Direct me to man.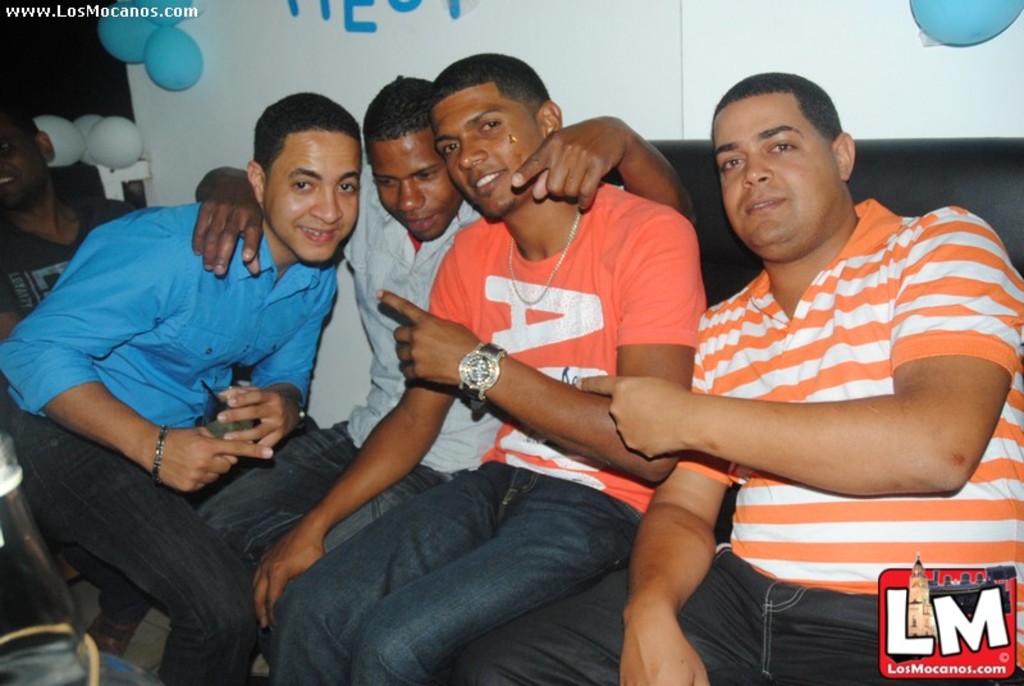
Direction: crop(0, 93, 362, 685).
